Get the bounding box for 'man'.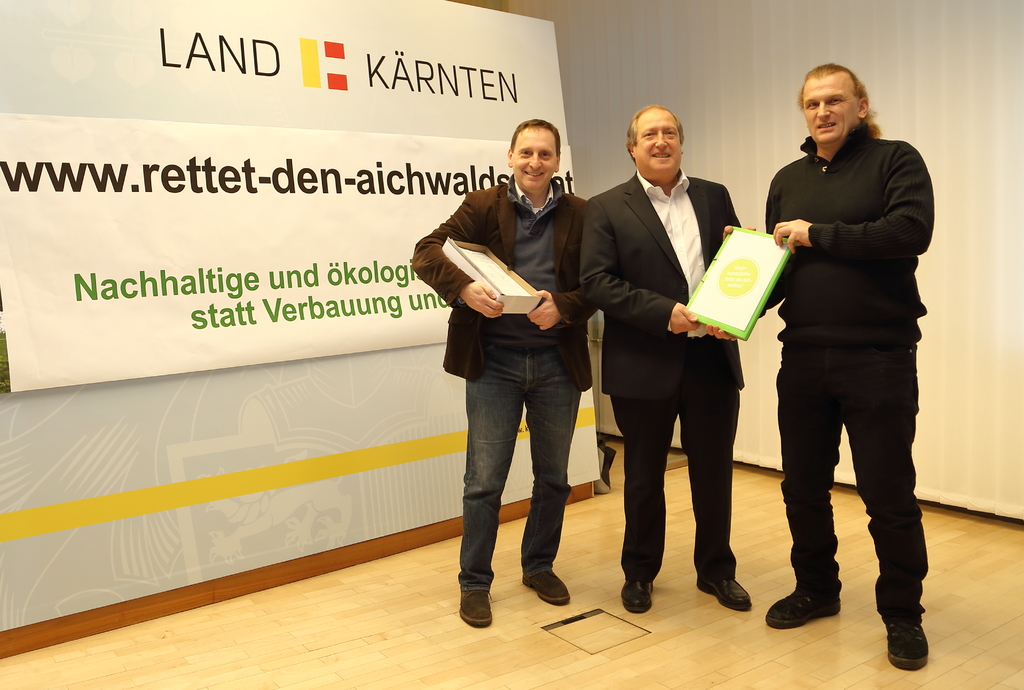
722, 60, 934, 669.
